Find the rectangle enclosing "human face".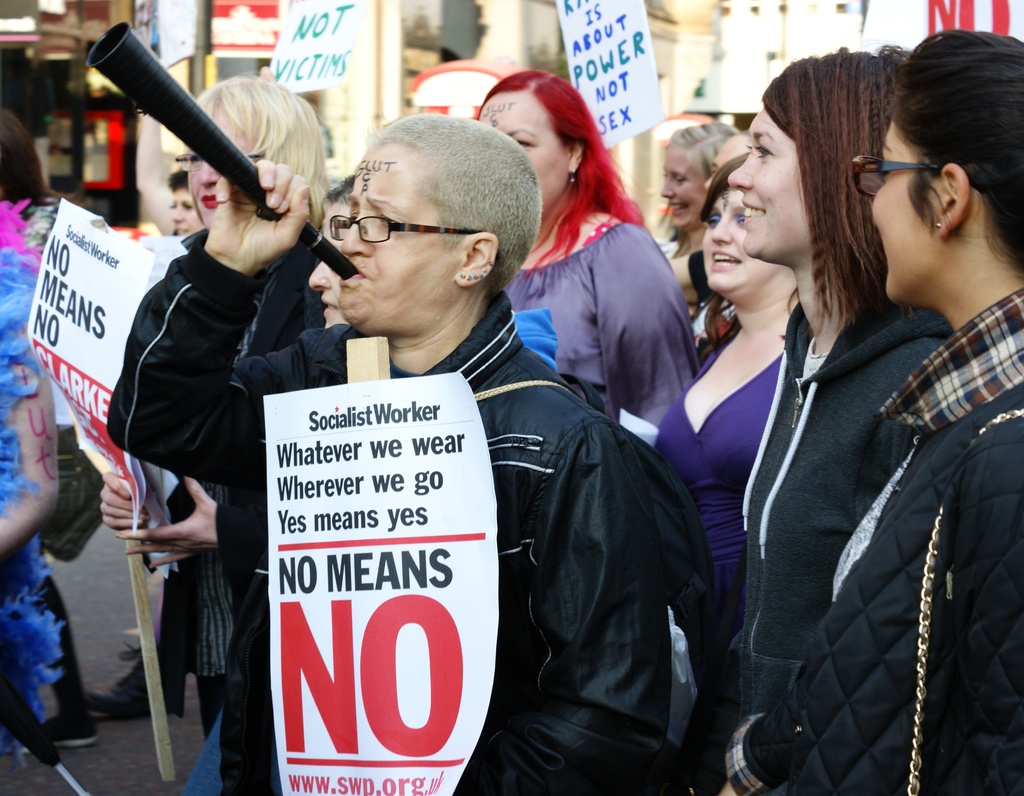
l=657, t=140, r=721, b=227.
